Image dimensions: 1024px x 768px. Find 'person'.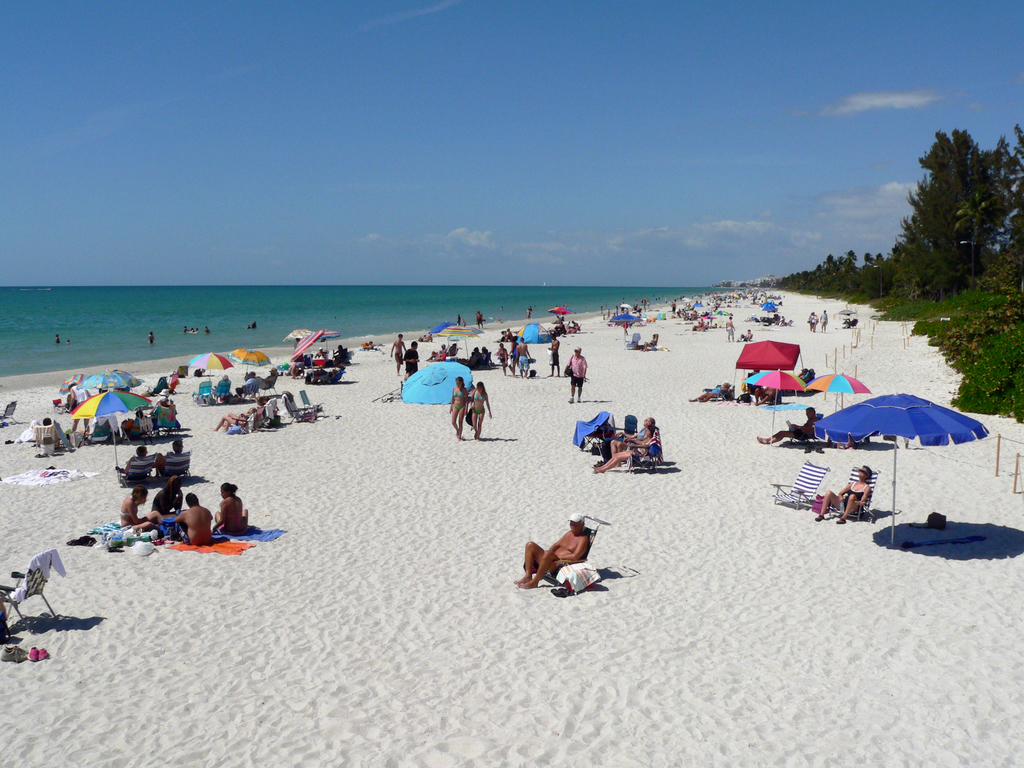
110 450 150 475.
